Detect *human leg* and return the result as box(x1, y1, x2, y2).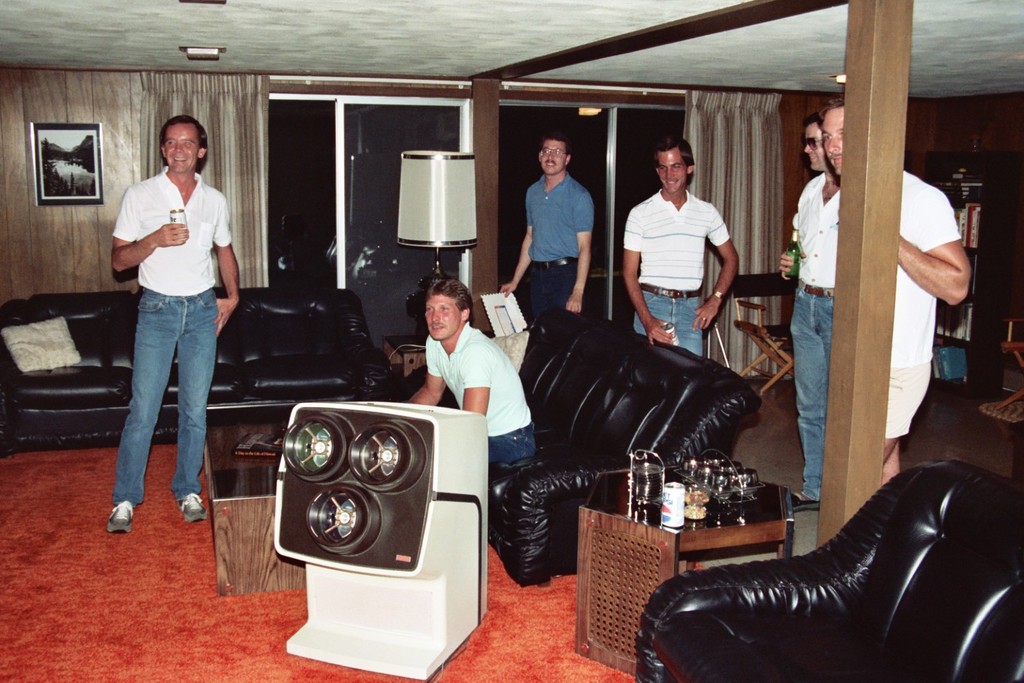
box(884, 438, 902, 484).
